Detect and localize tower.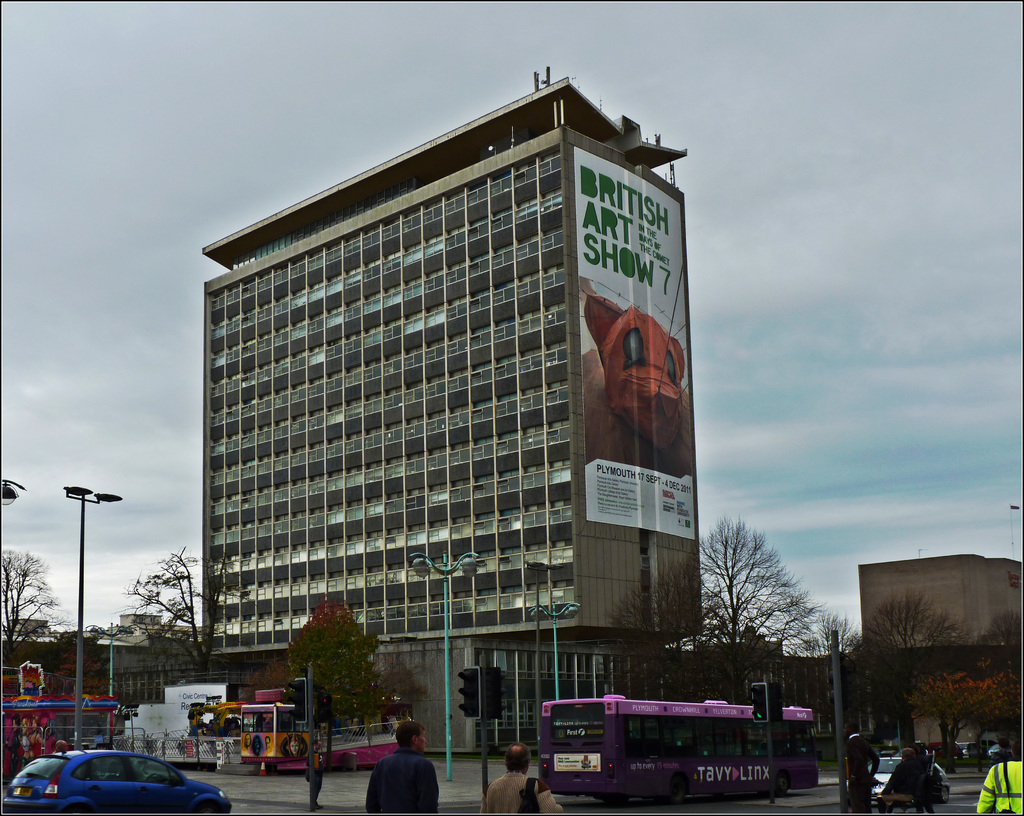
Localized at crop(157, 35, 709, 767).
